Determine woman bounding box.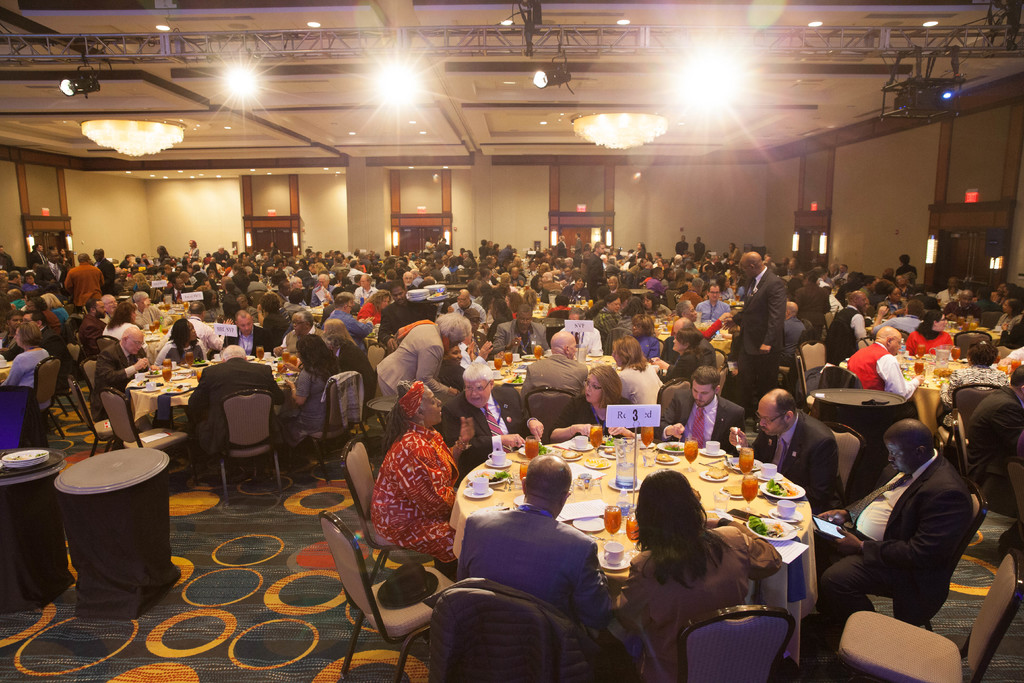
Determined: (x1=154, y1=317, x2=209, y2=365).
